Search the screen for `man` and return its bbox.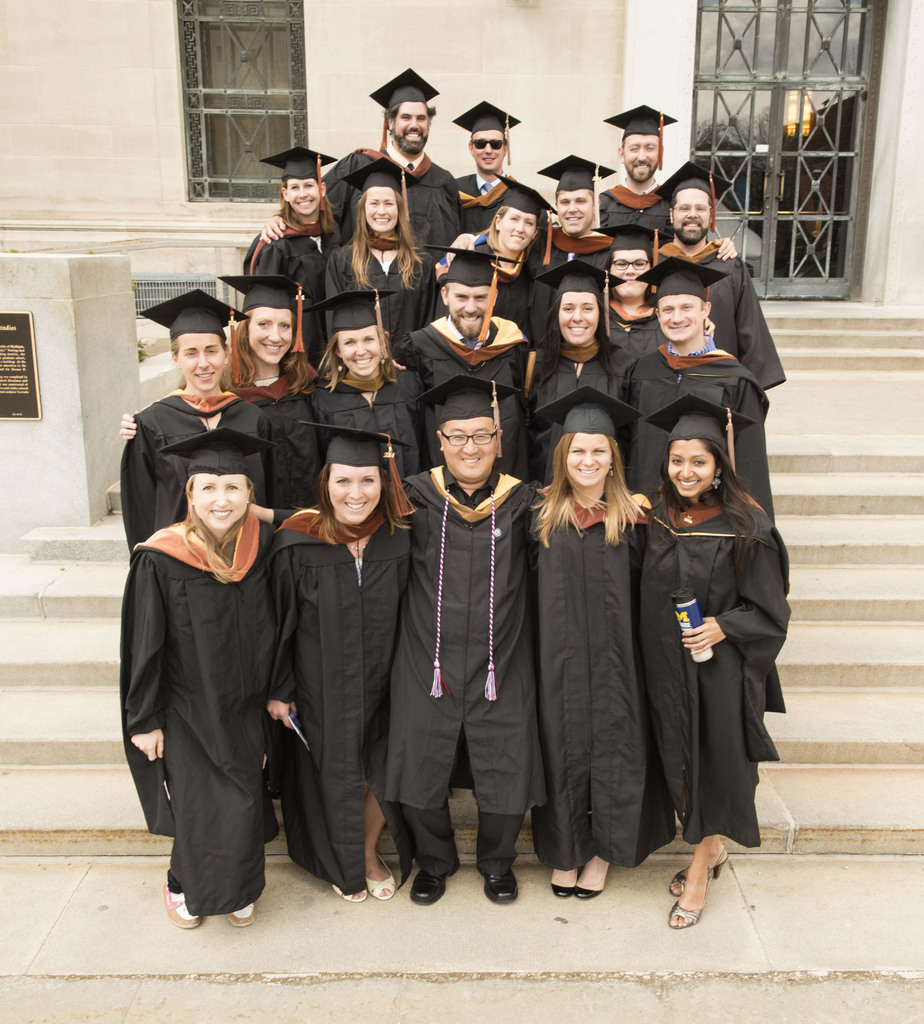
Found: [382,316,553,927].
